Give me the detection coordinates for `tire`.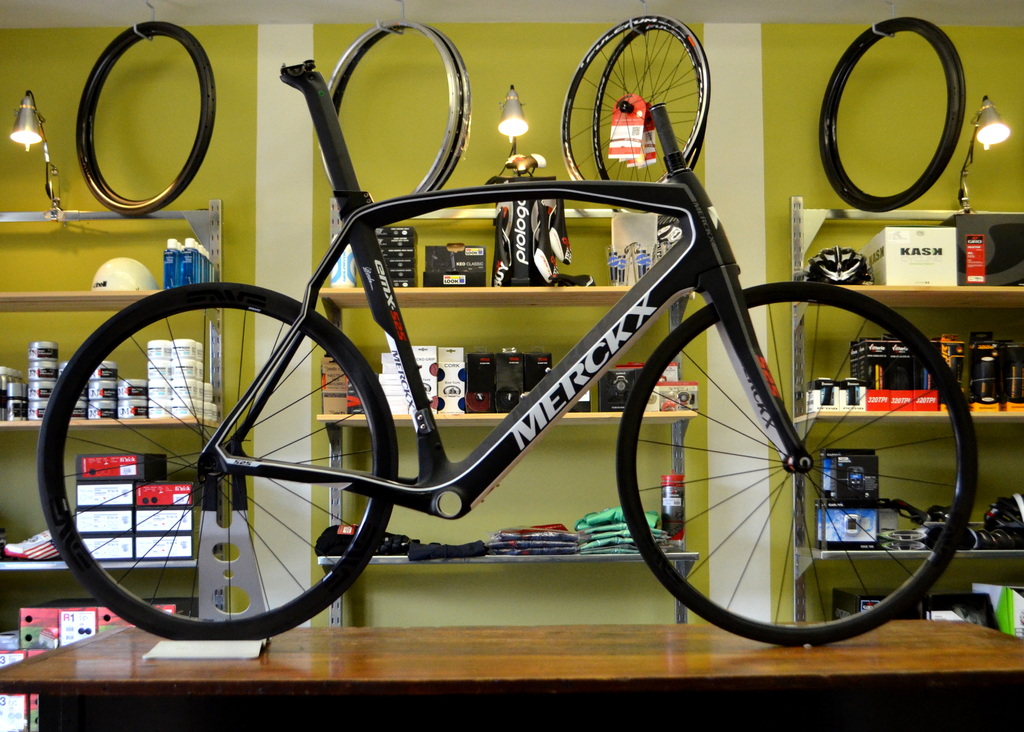
bbox=[49, 279, 394, 656].
